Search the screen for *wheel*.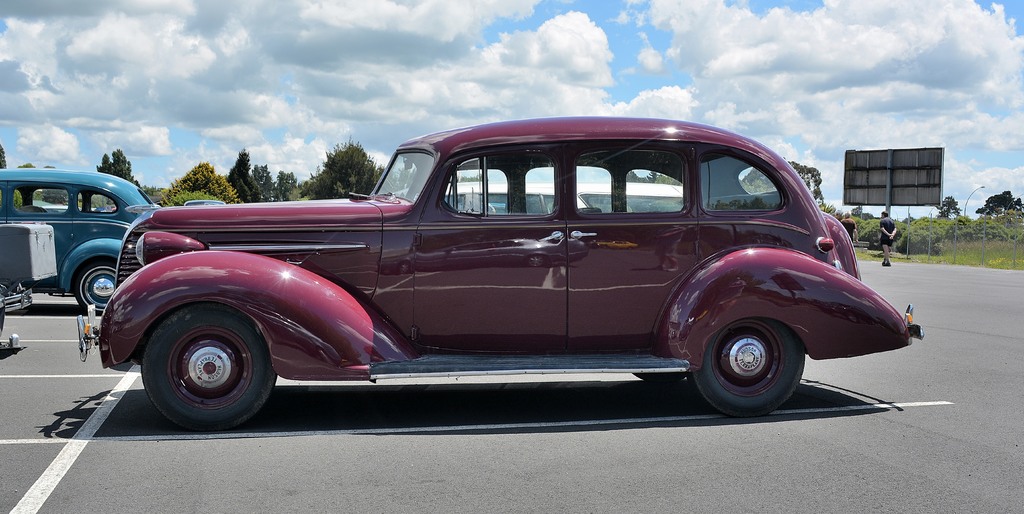
Found at (635, 370, 687, 383).
